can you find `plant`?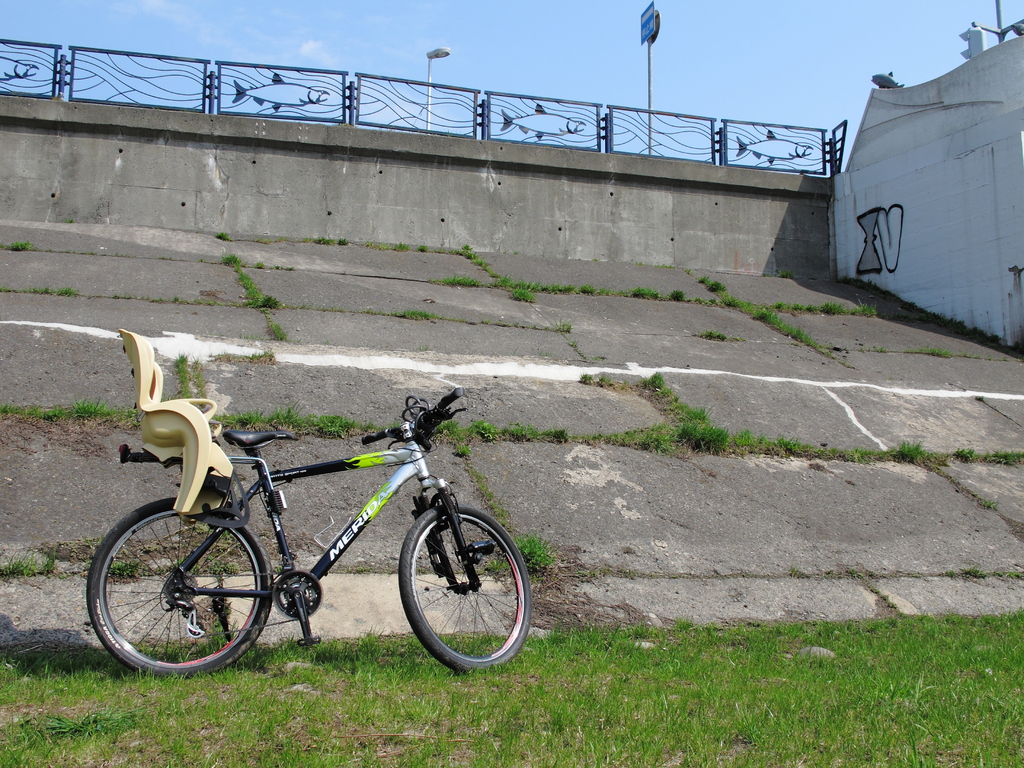
Yes, bounding box: rect(309, 236, 332, 248).
